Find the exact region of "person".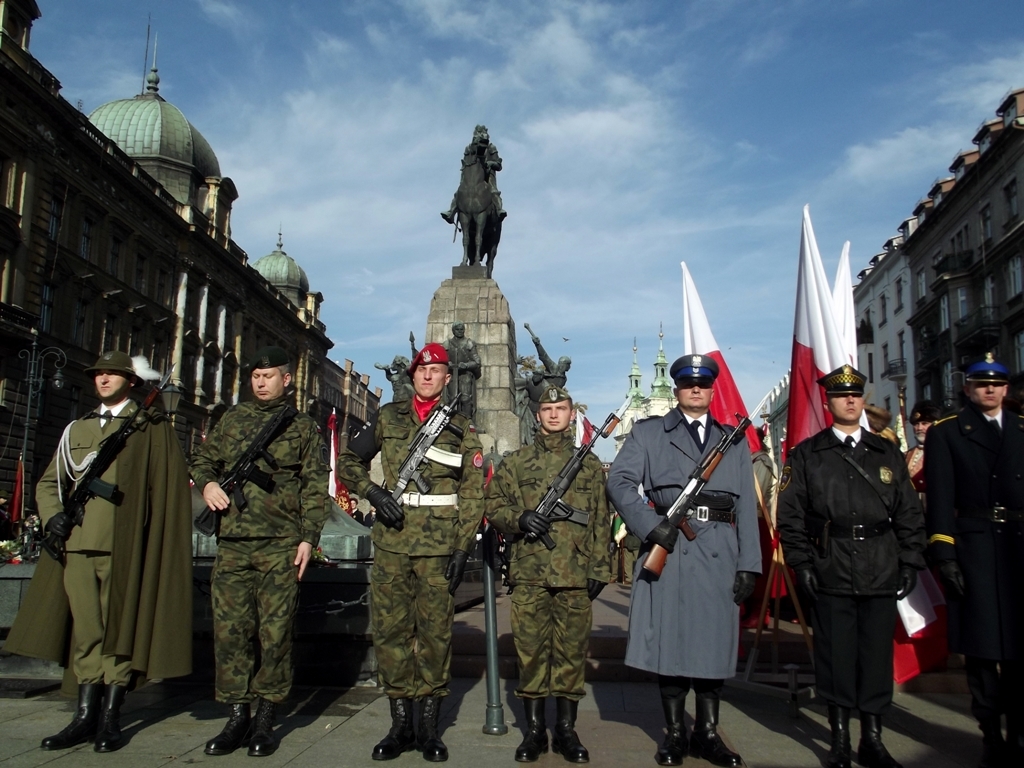
Exact region: pyautogui.locateOnScreen(442, 320, 480, 417).
